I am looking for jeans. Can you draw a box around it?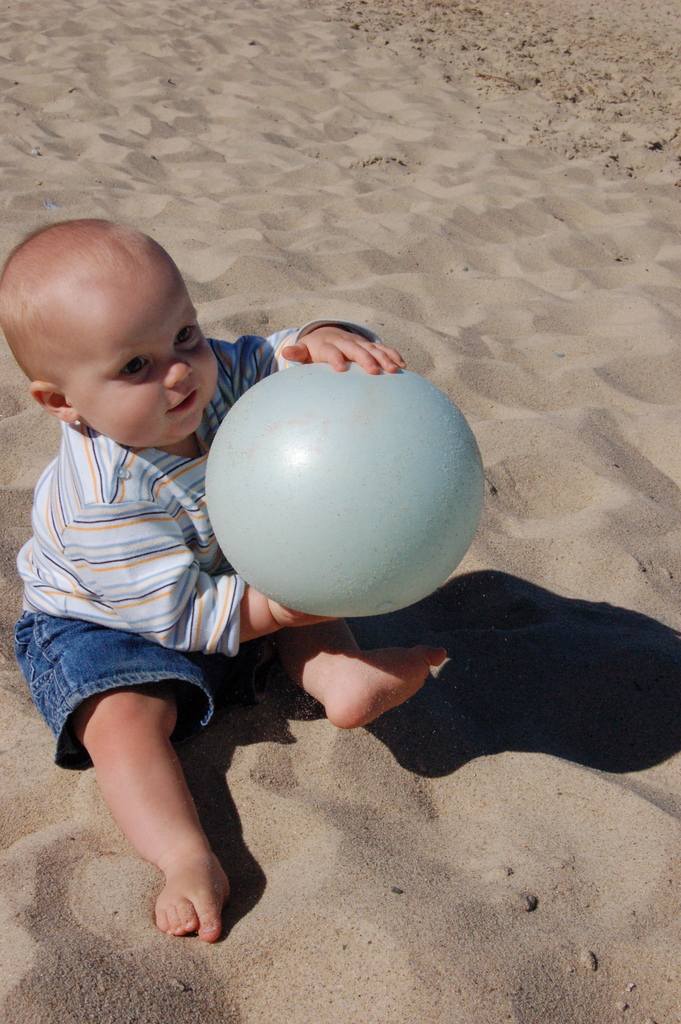
Sure, the bounding box is x1=13 y1=607 x2=214 y2=771.
